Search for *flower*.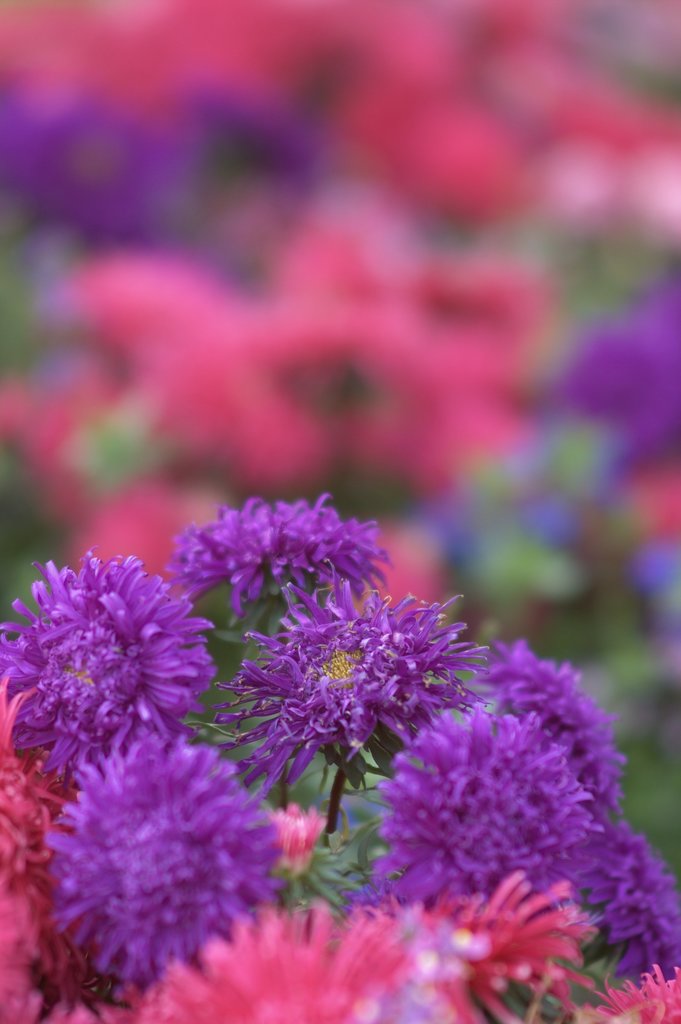
Found at <box>168,483,387,611</box>.
